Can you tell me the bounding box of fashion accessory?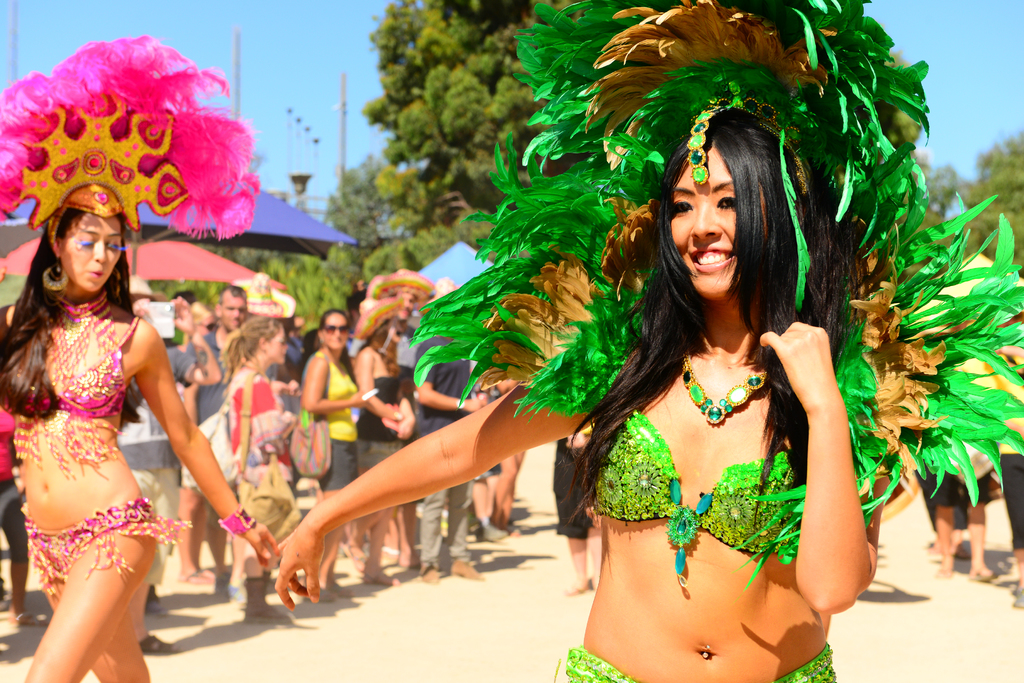
x1=0 y1=40 x2=255 y2=237.
